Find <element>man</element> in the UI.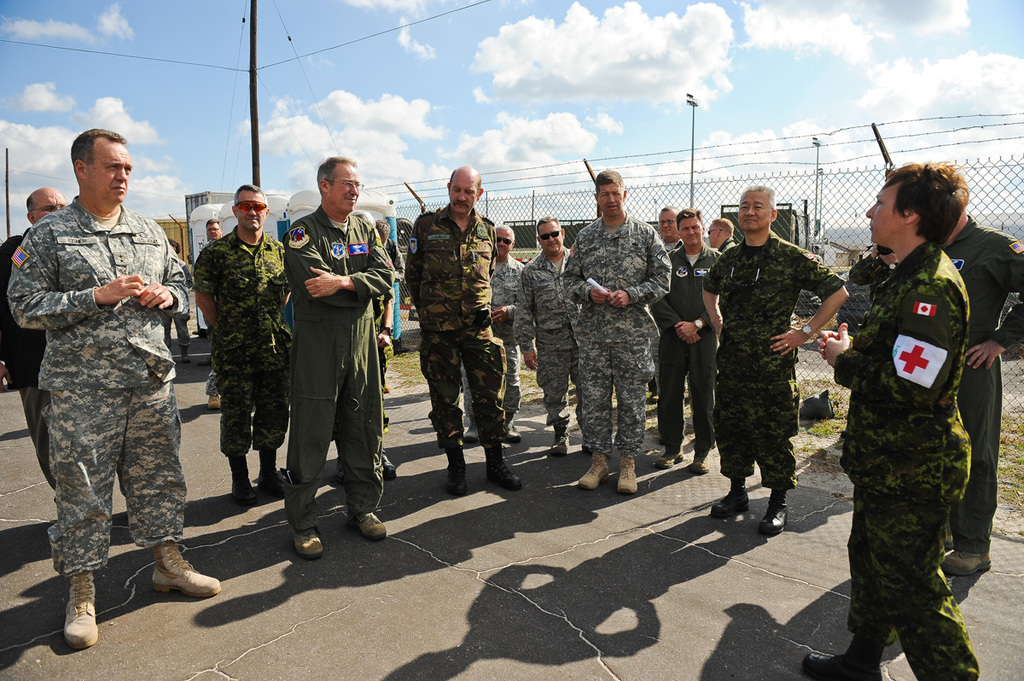
UI element at (462,220,522,442).
